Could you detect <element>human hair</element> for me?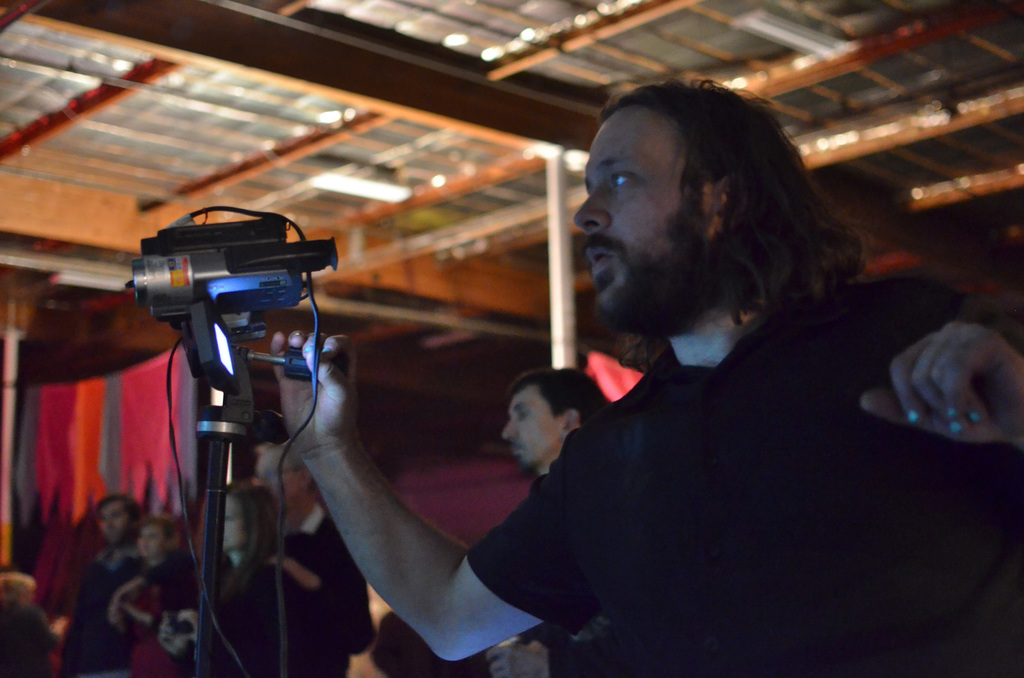
Detection result: [506,361,611,427].
